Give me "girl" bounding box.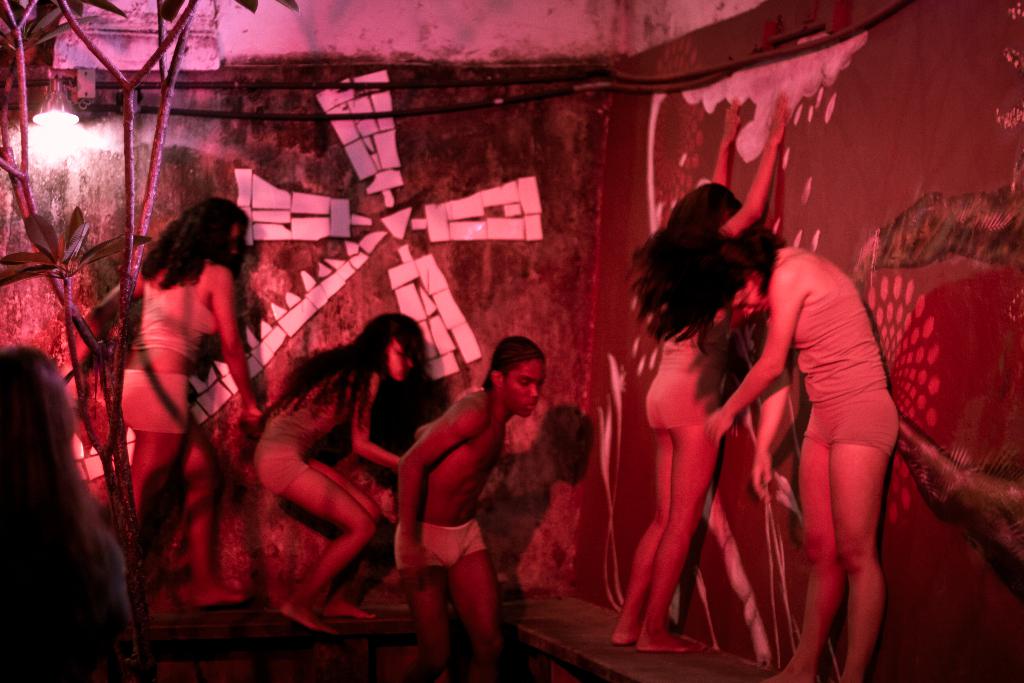
<region>612, 90, 789, 648</region>.
